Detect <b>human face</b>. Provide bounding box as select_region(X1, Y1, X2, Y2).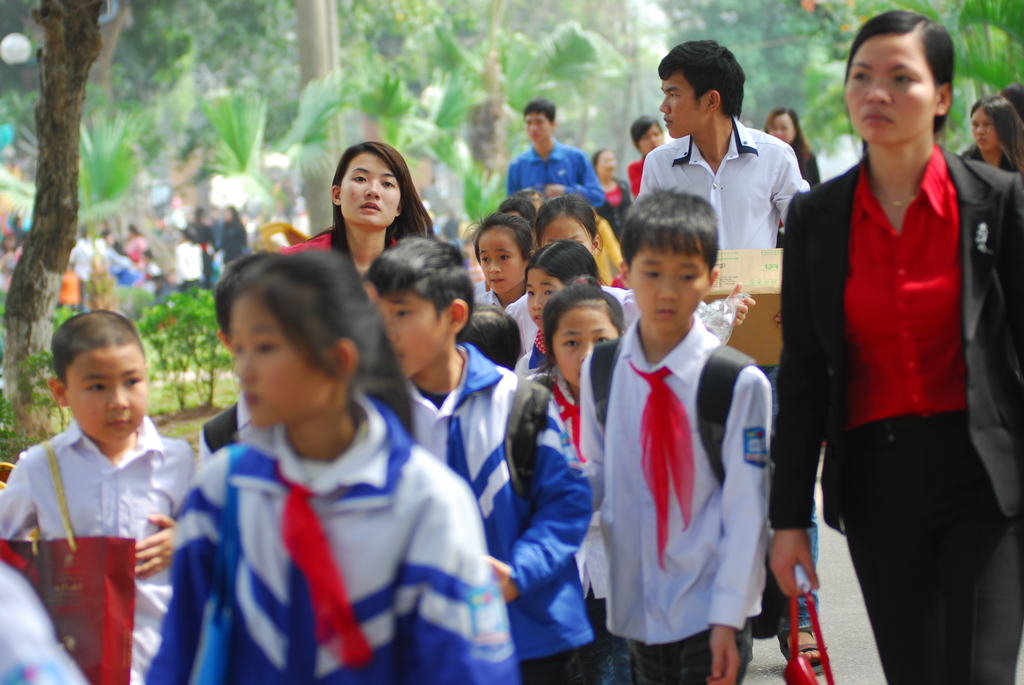
select_region(597, 146, 617, 177).
